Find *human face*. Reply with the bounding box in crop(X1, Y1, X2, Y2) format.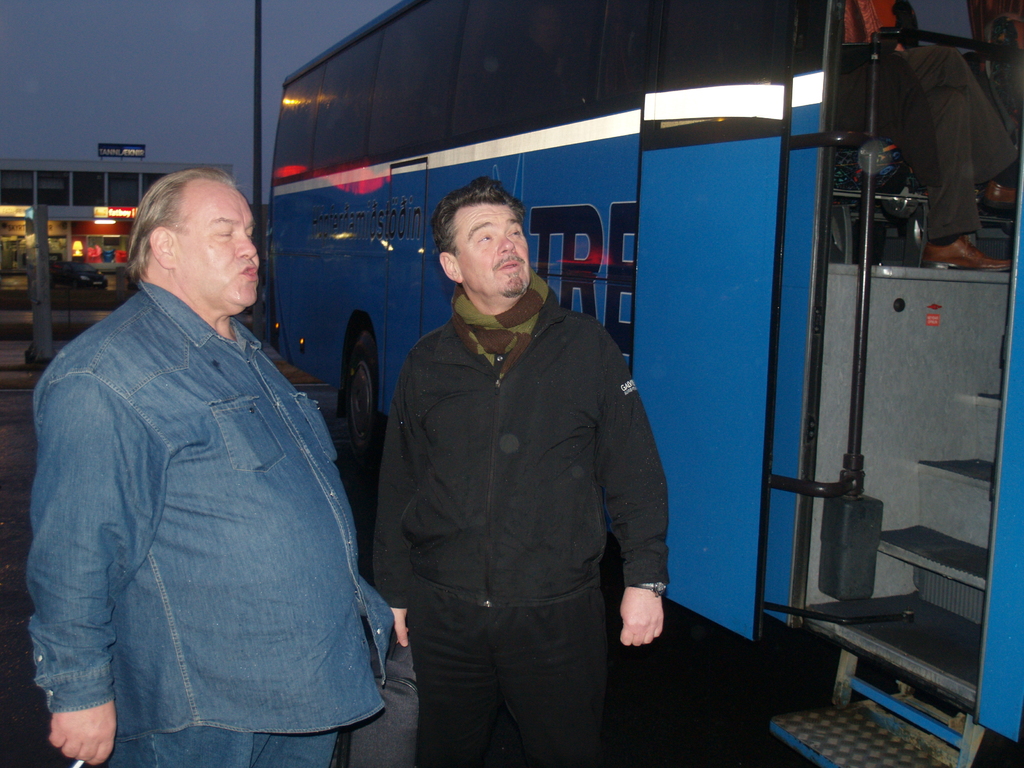
crop(451, 196, 524, 294).
